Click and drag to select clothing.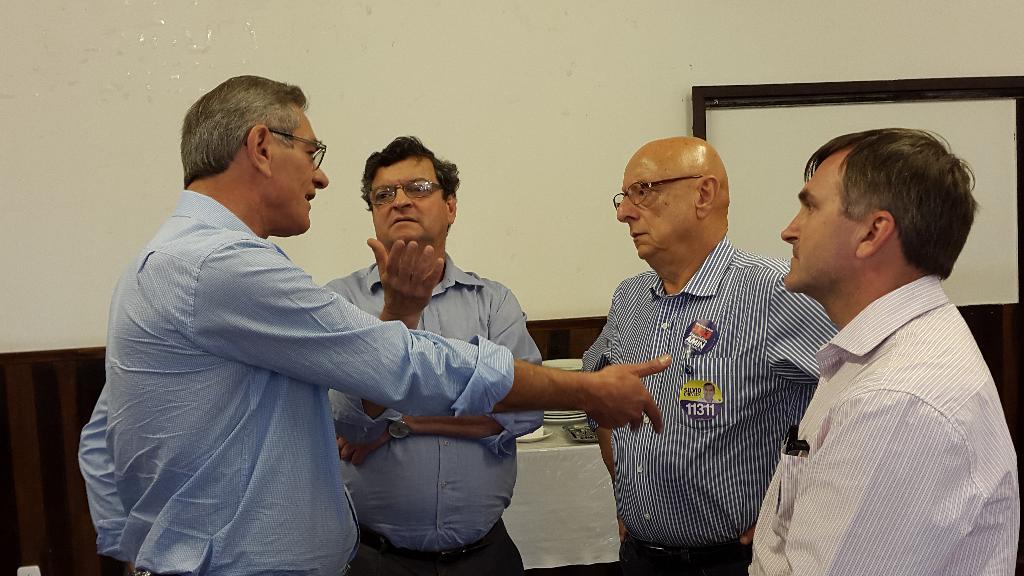
Selection: 754 205 1000 575.
